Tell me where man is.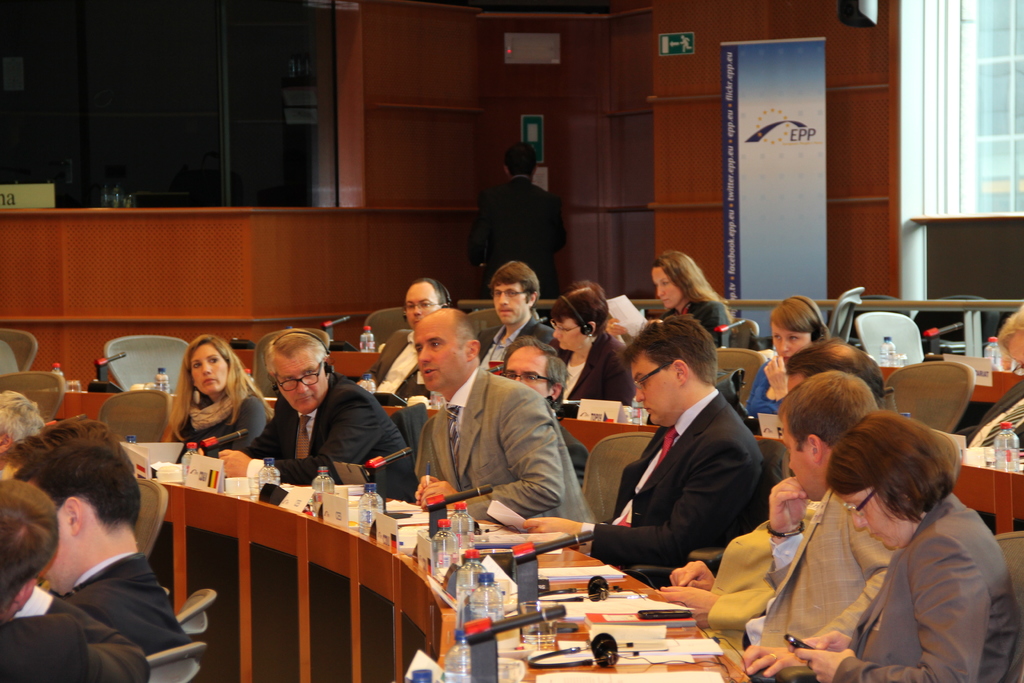
man is at 460:136:573:302.
